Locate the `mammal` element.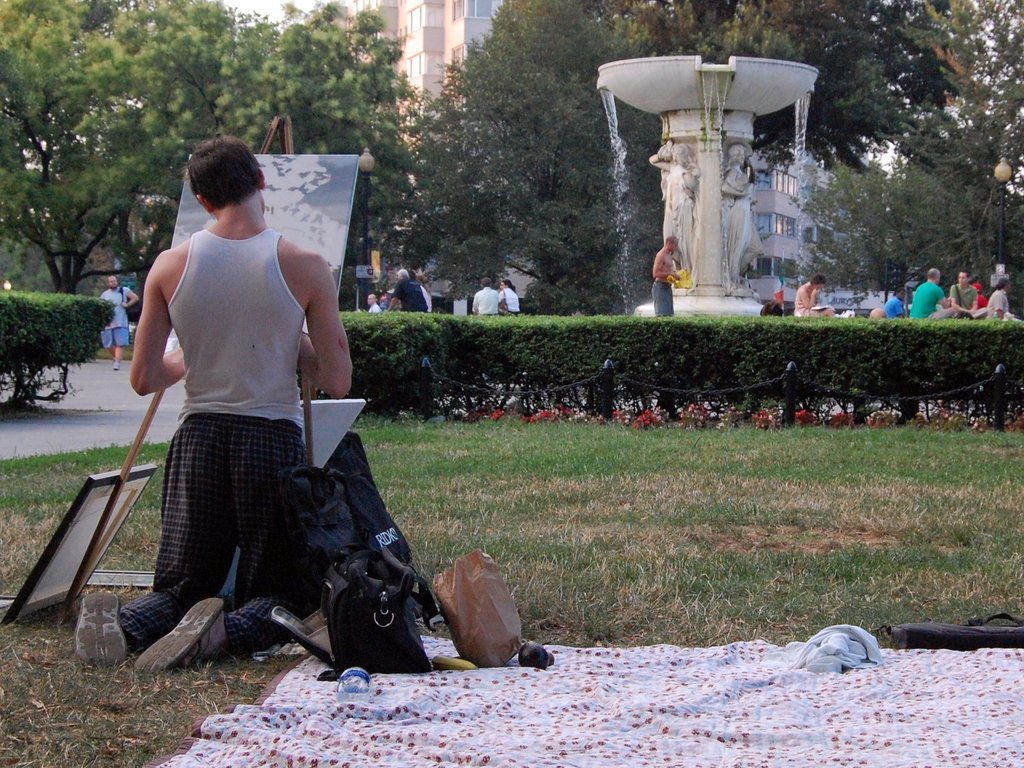
Element bbox: select_region(418, 275, 435, 311).
